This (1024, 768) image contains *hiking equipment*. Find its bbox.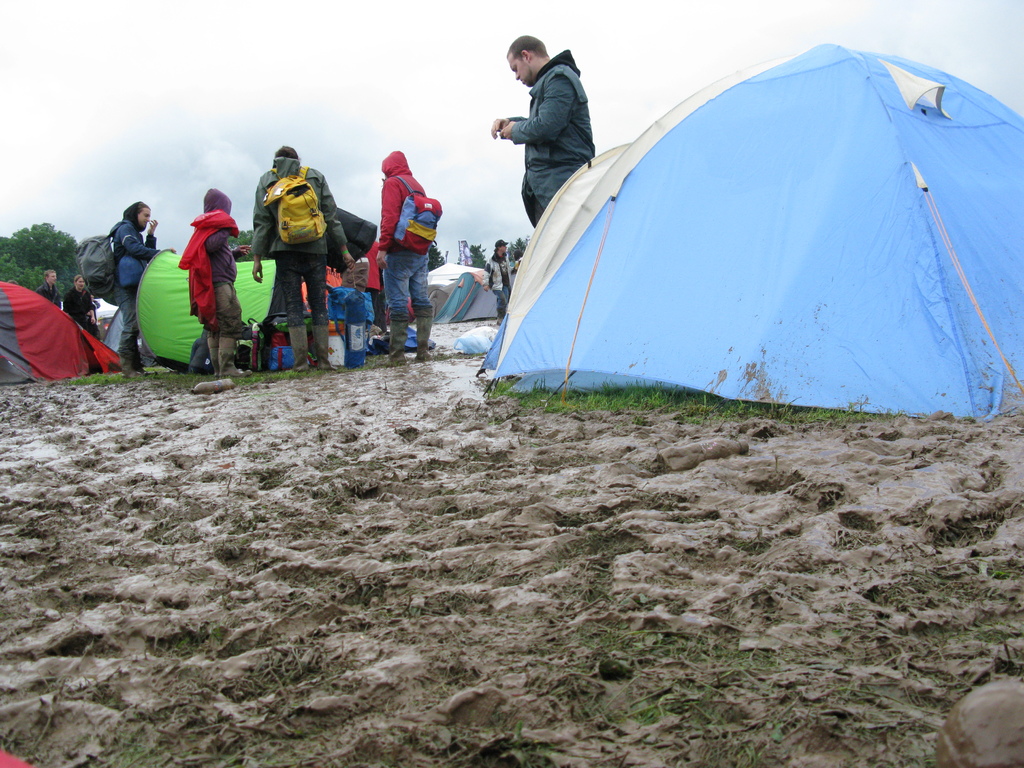
<bbox>264, 165, 325, 244</bbox>.
